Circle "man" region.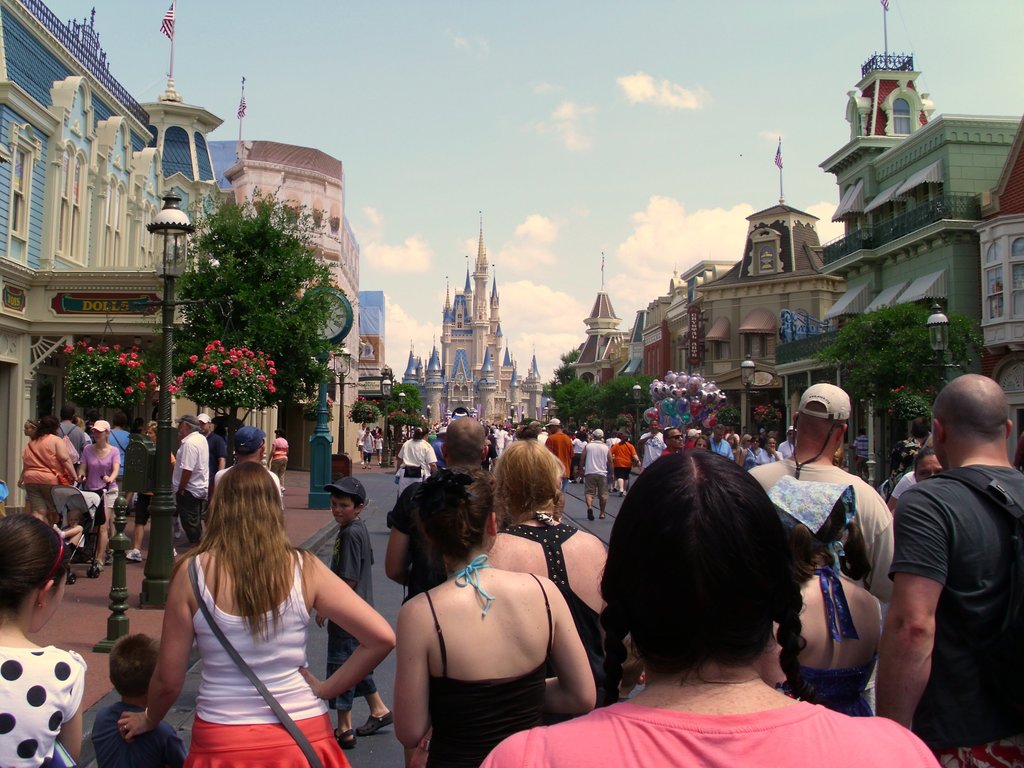
Region: box=[642, 417, 658, 467].
